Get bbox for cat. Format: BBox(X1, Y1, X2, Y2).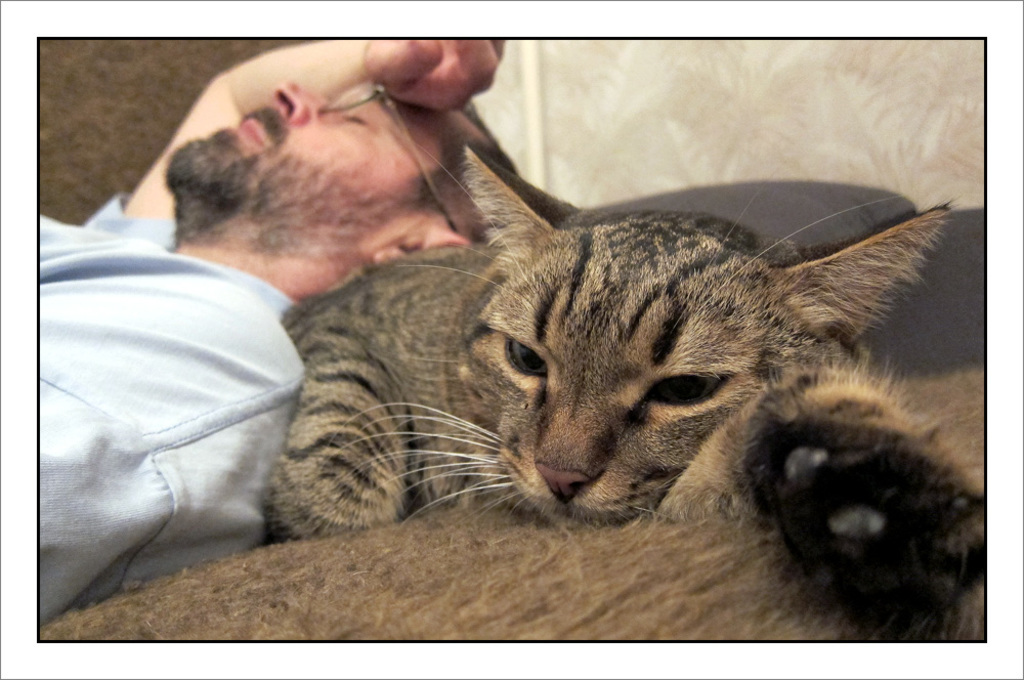
BBox(274, 137, 961, 547).
